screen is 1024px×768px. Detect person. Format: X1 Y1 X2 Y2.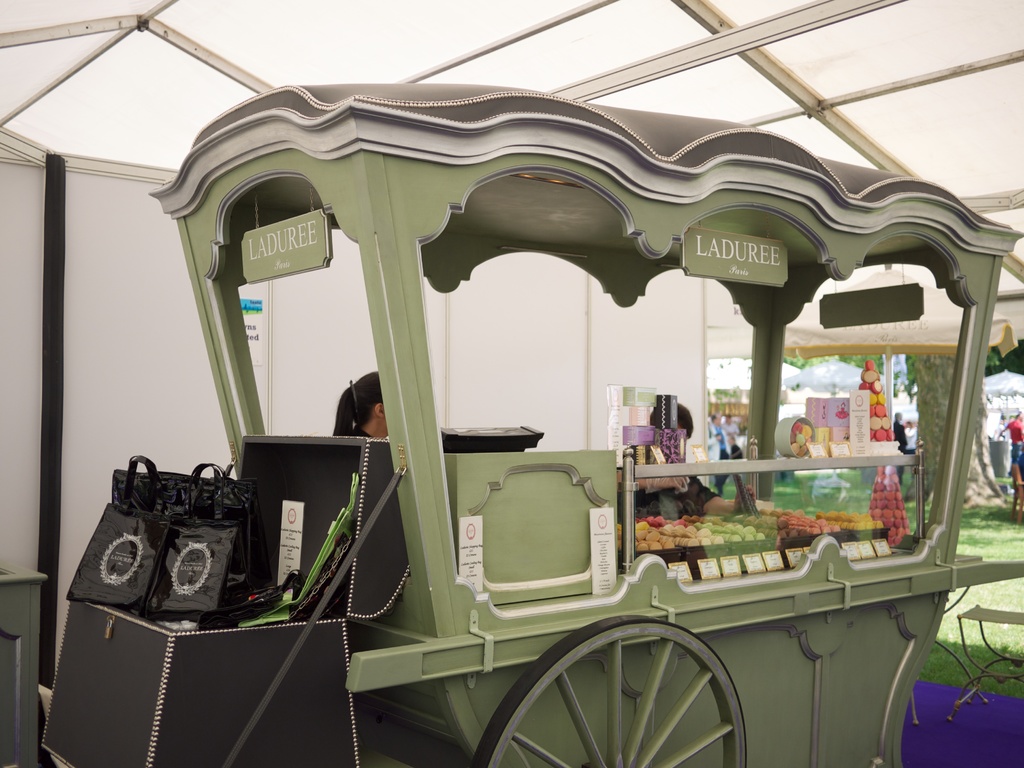
996 409 1023 491.
